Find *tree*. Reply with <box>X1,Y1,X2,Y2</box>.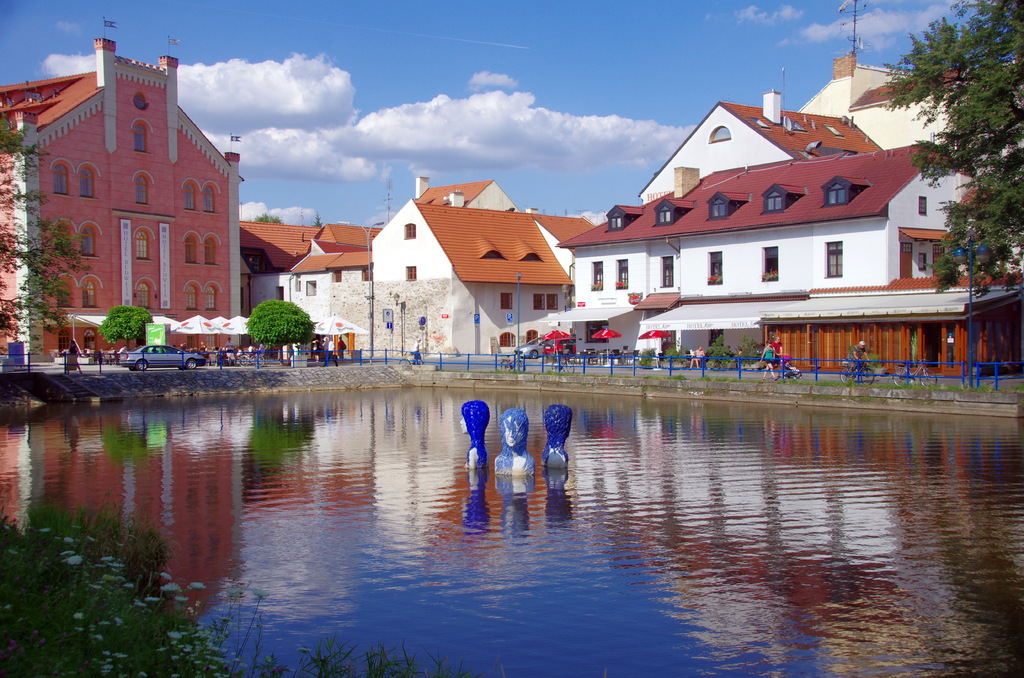
<box>924,197,1016,381</box>.
